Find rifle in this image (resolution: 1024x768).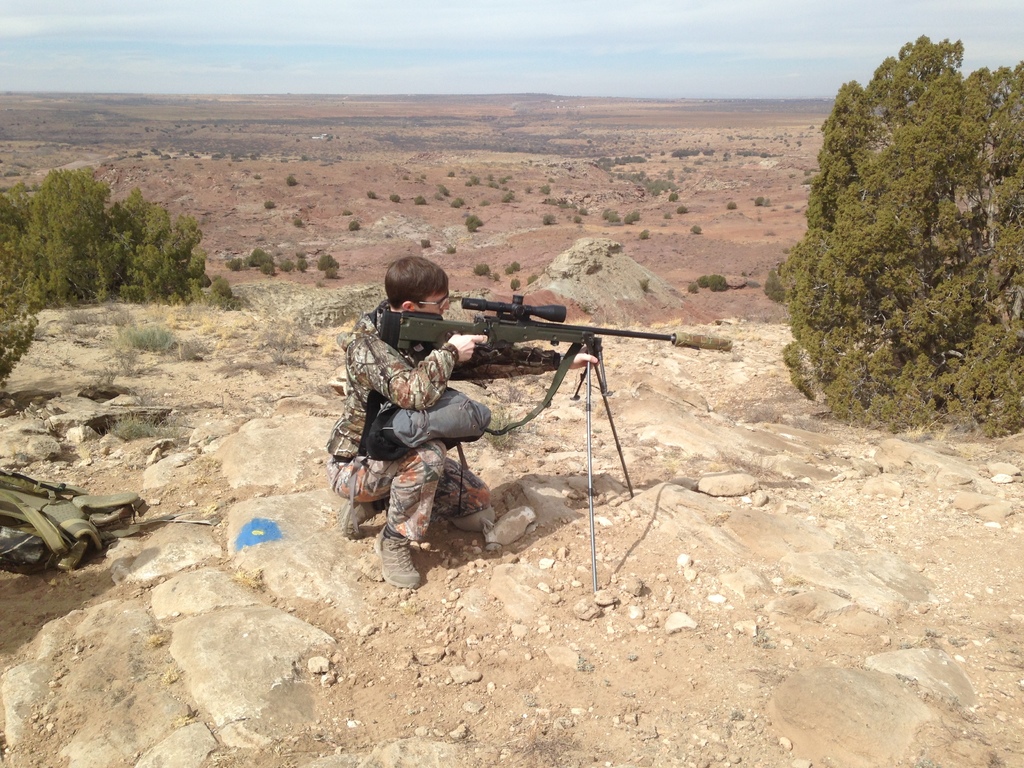
bbox=(378, 294, 732, 399).
